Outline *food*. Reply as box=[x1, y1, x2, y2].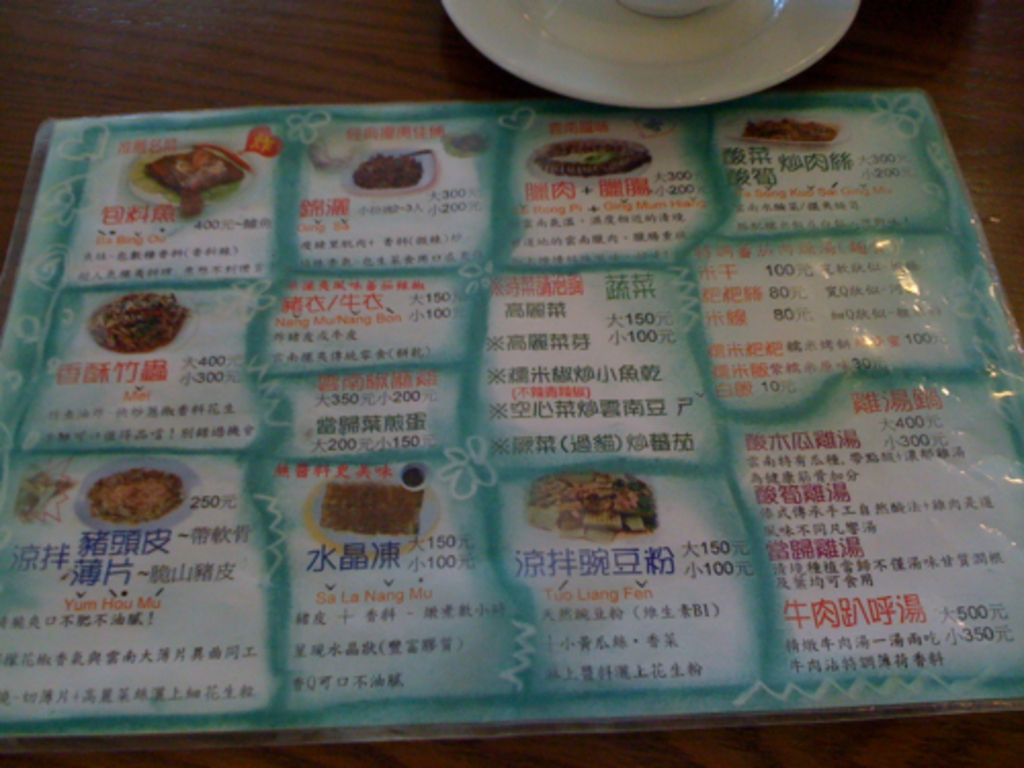
box=[528, 473, 657, 539].
